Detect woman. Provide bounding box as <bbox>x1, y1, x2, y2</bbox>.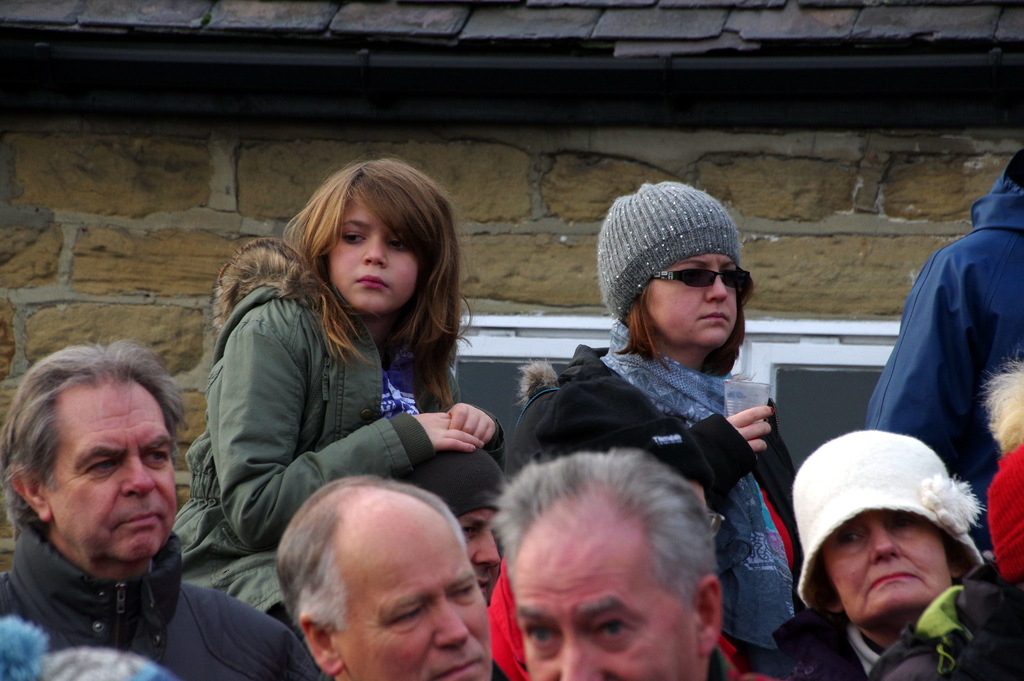
<bbox>794, 441, 988, 671</bbox>.
